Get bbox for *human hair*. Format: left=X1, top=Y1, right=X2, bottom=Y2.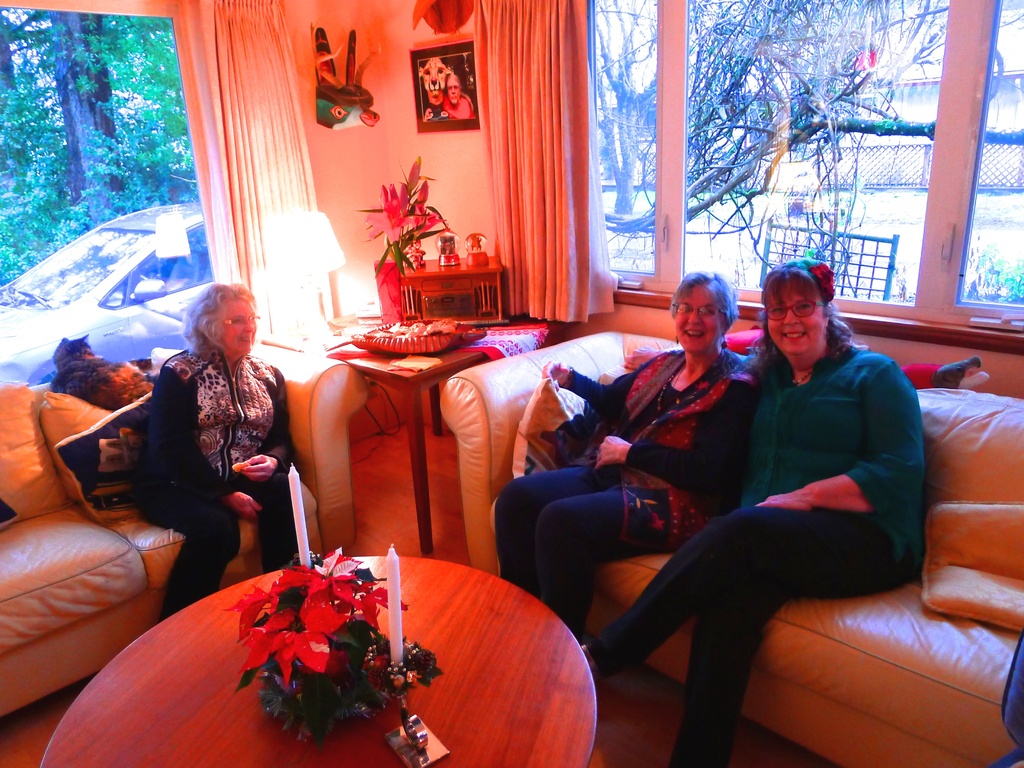
left=668, top=267, right=739, bottom=331.
